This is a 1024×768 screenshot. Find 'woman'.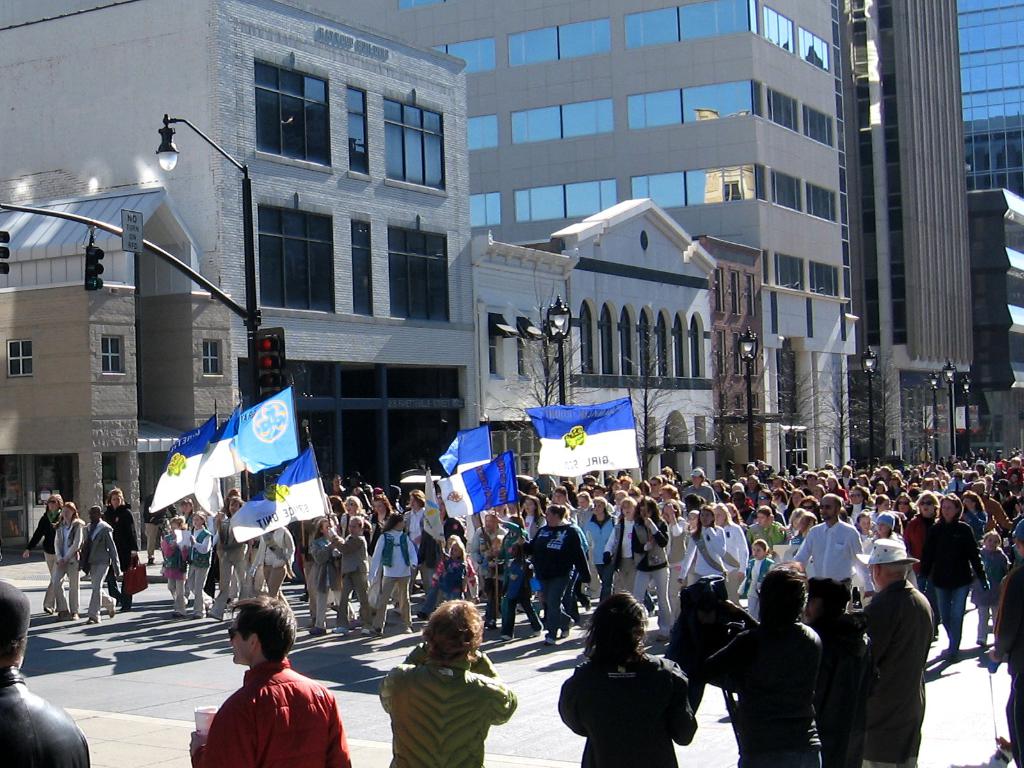
Bounding box: <box>396,484,433,614</box>.
